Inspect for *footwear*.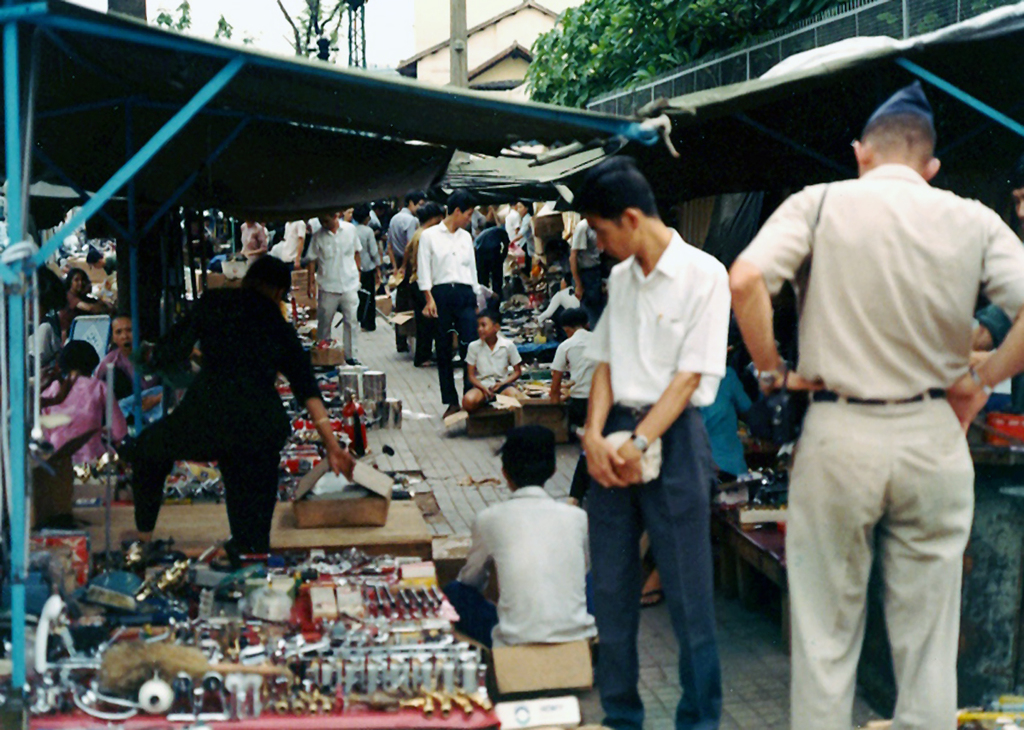
Inspection: {"left": 109, "top": 525, "right": 152, "bottom": 539}.
